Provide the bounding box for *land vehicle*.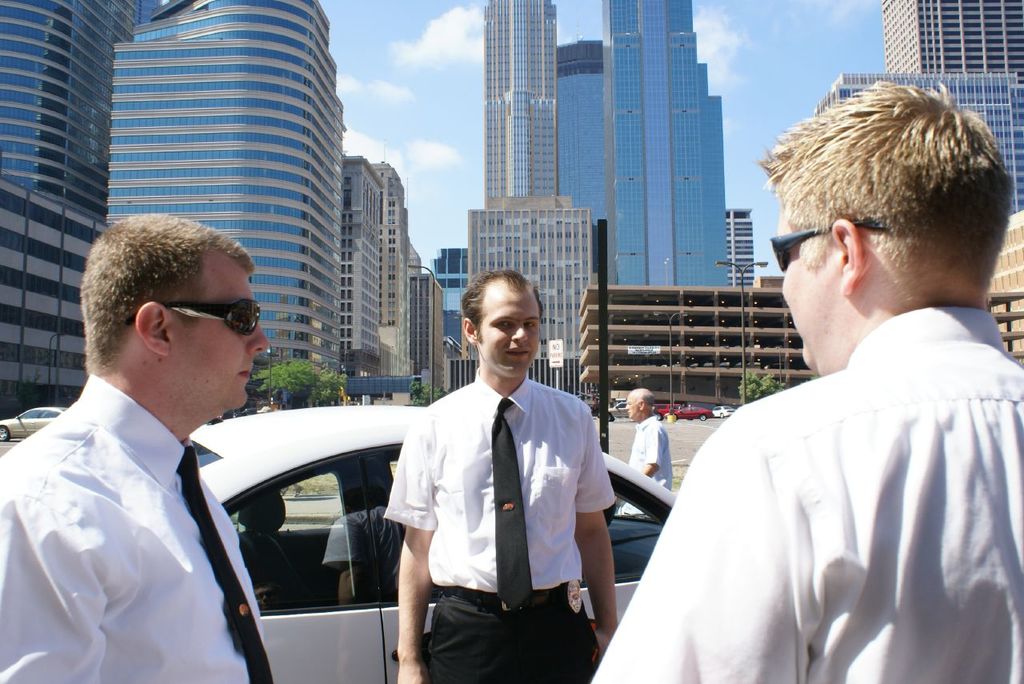
720/405/728/411.
